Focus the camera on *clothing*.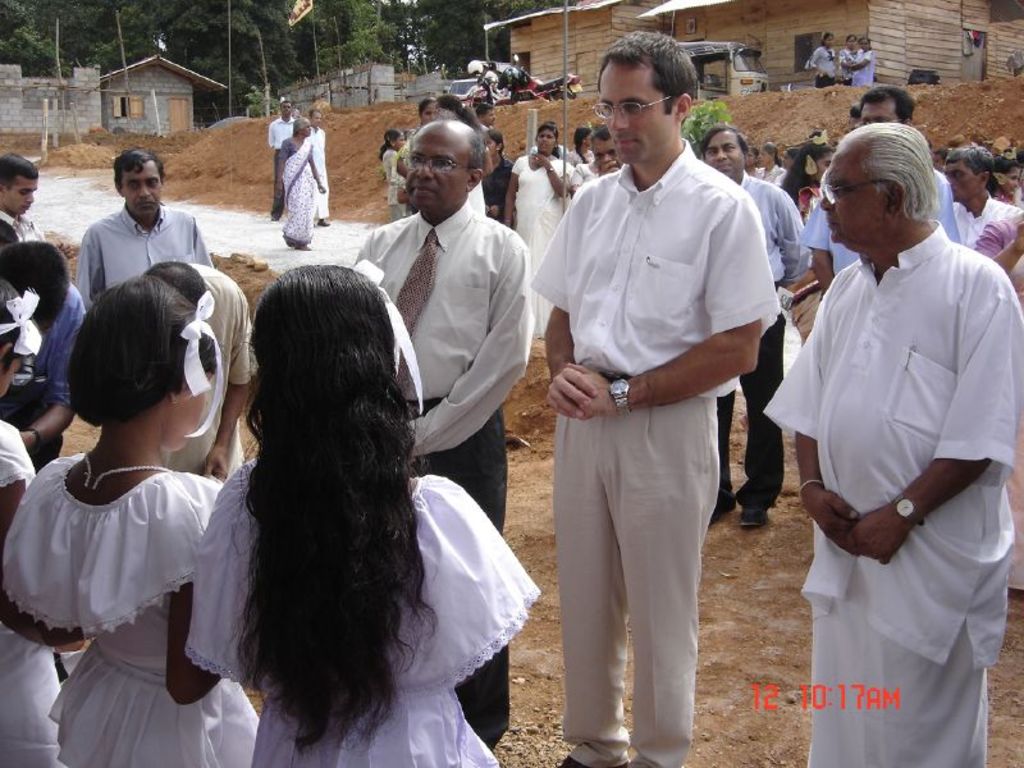
Focus region: {"left": 312, "top": 122, "right": 329, "bottom": 220}.
